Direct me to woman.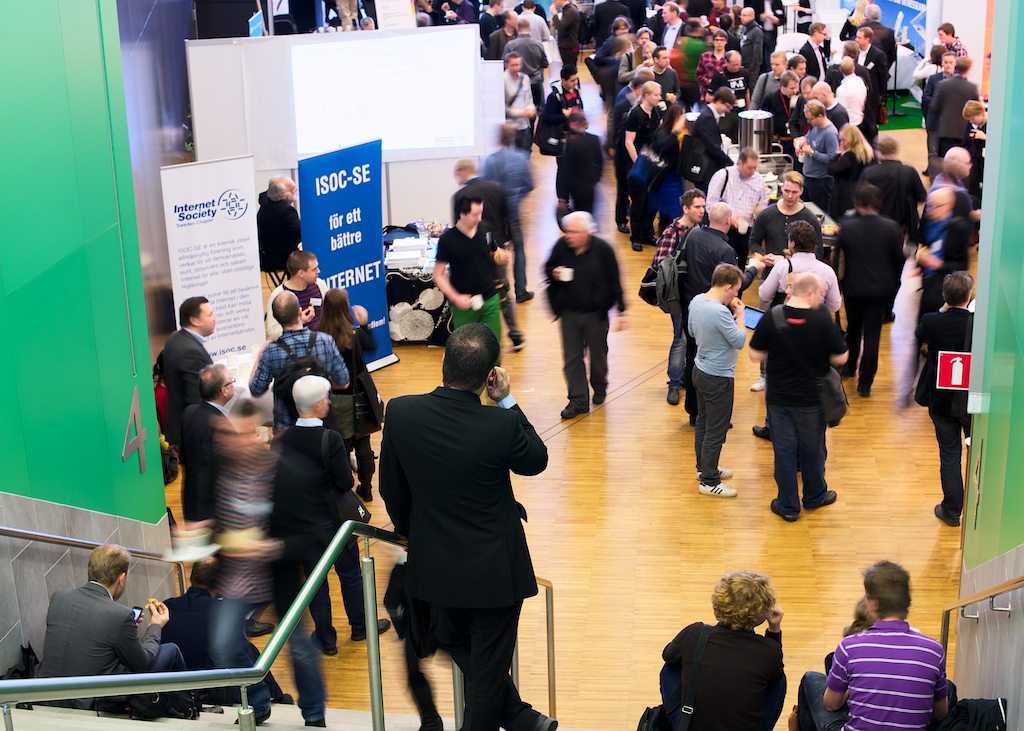
Direction: detection(722, 4, 745, 42).
